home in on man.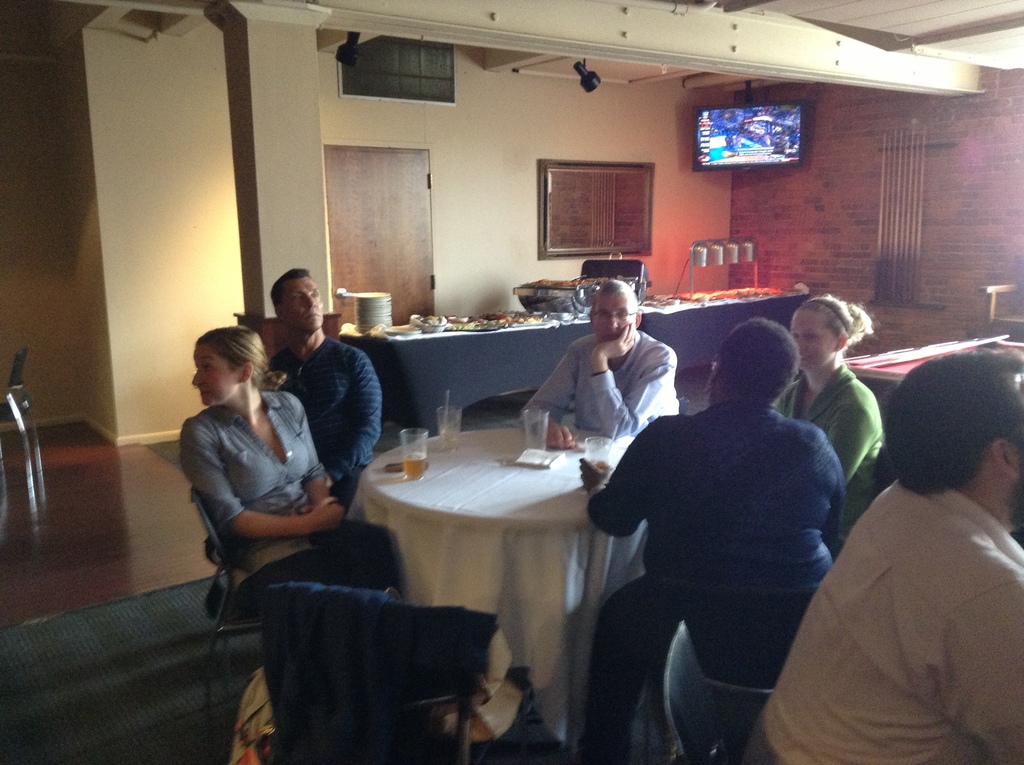
Homed in at [579,323,851,693].
